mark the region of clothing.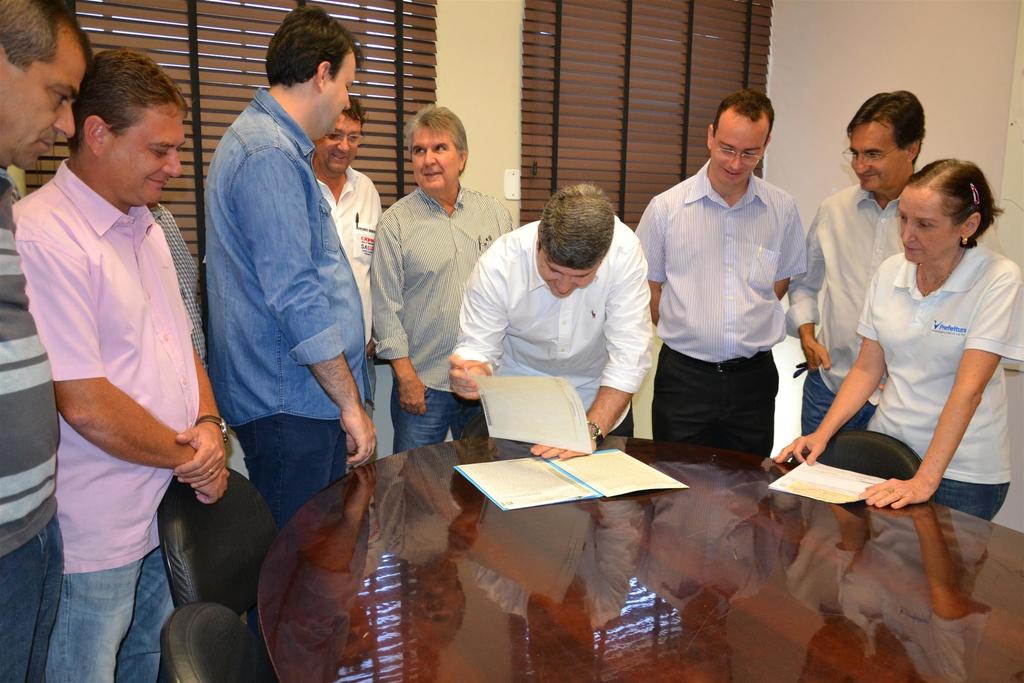
Region: bbox=(362, 187, 511, 461).
